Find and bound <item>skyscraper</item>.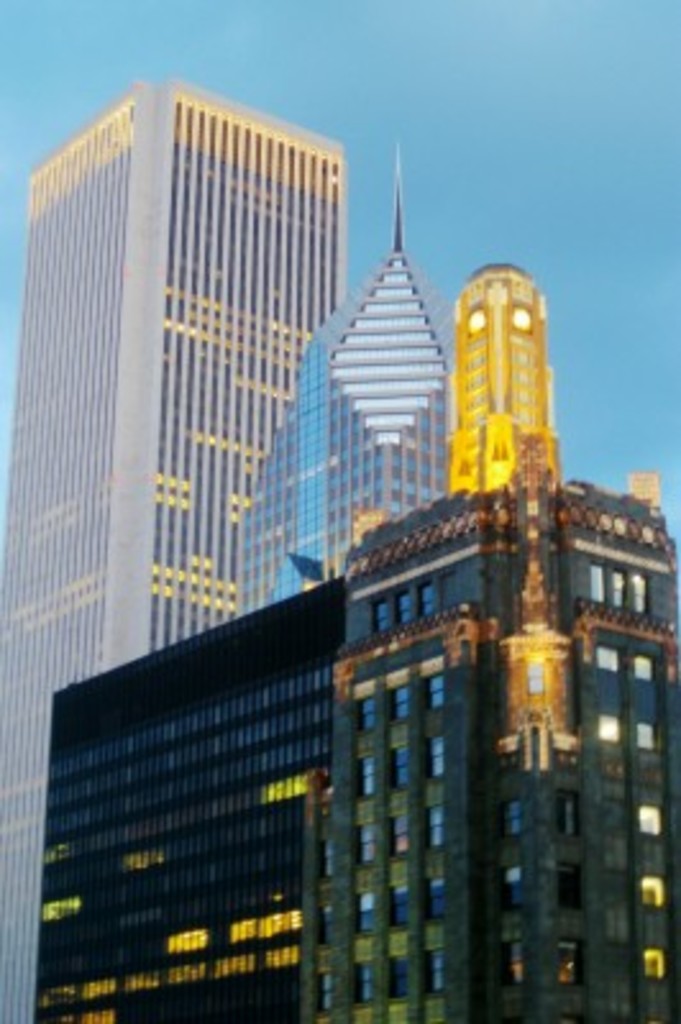
Bound: (x1=443, y1=251, x2=576, y2=522).
